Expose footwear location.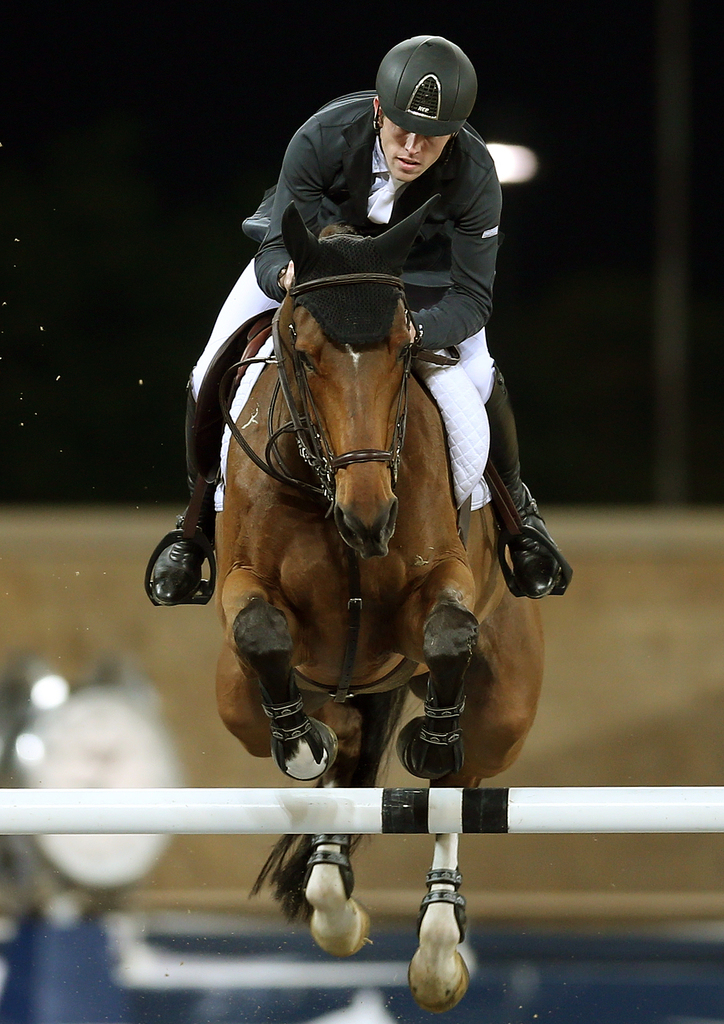
Exposed at <box>151,509,209,606</box>.
